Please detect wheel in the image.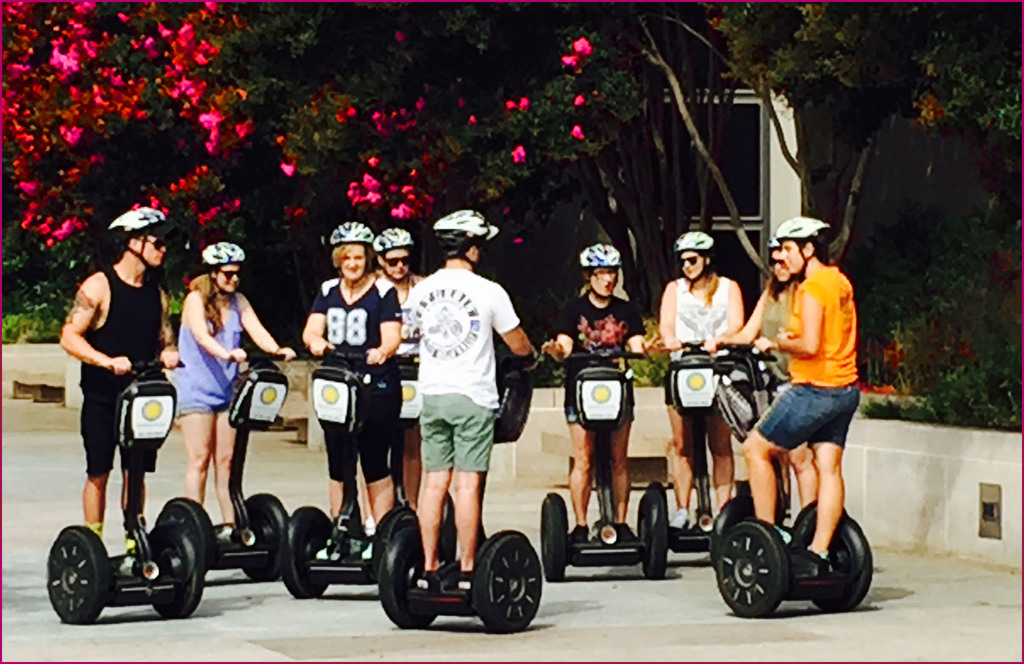
box=[275, 505, 337, 601].
